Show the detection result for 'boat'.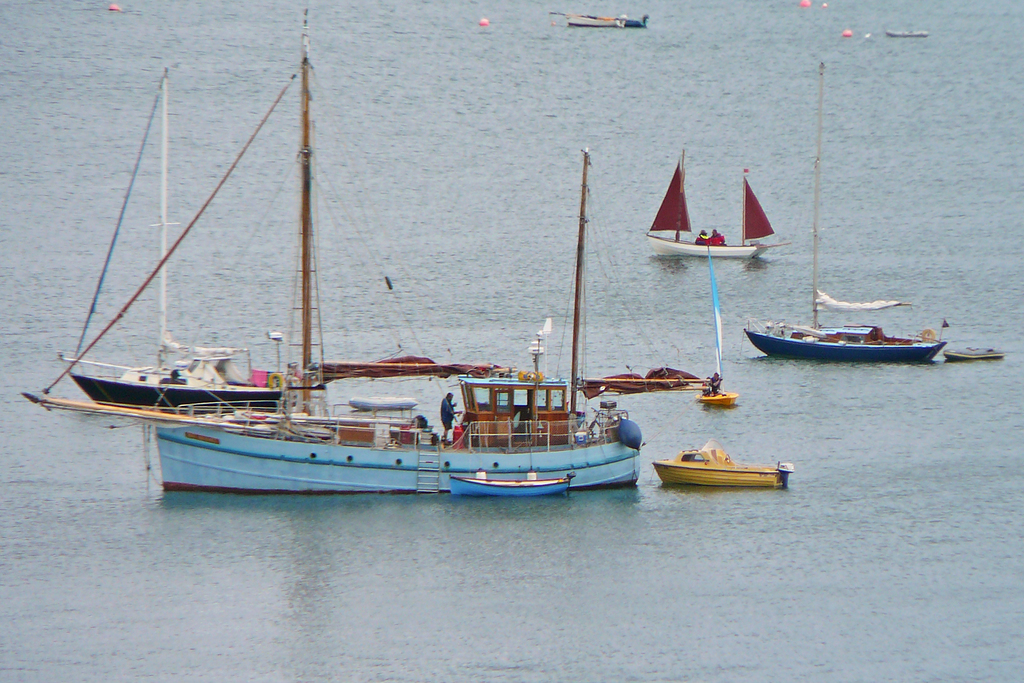
bbox(696, 242, 741, 408).
